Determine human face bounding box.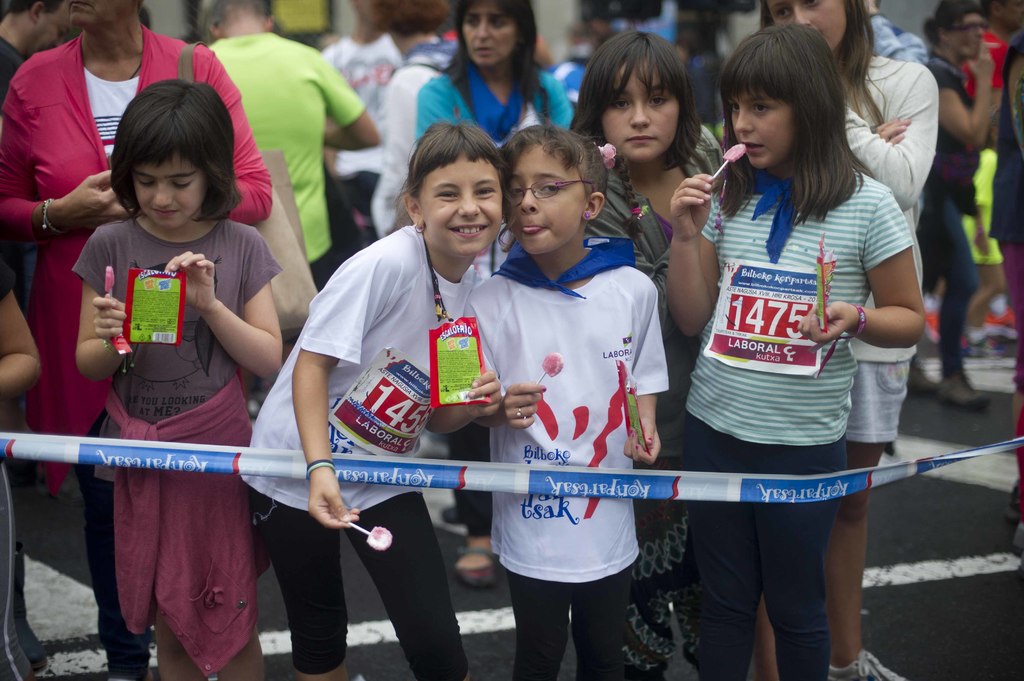
Determined: (x1=420, y1=152, x2=503, y2=255).
